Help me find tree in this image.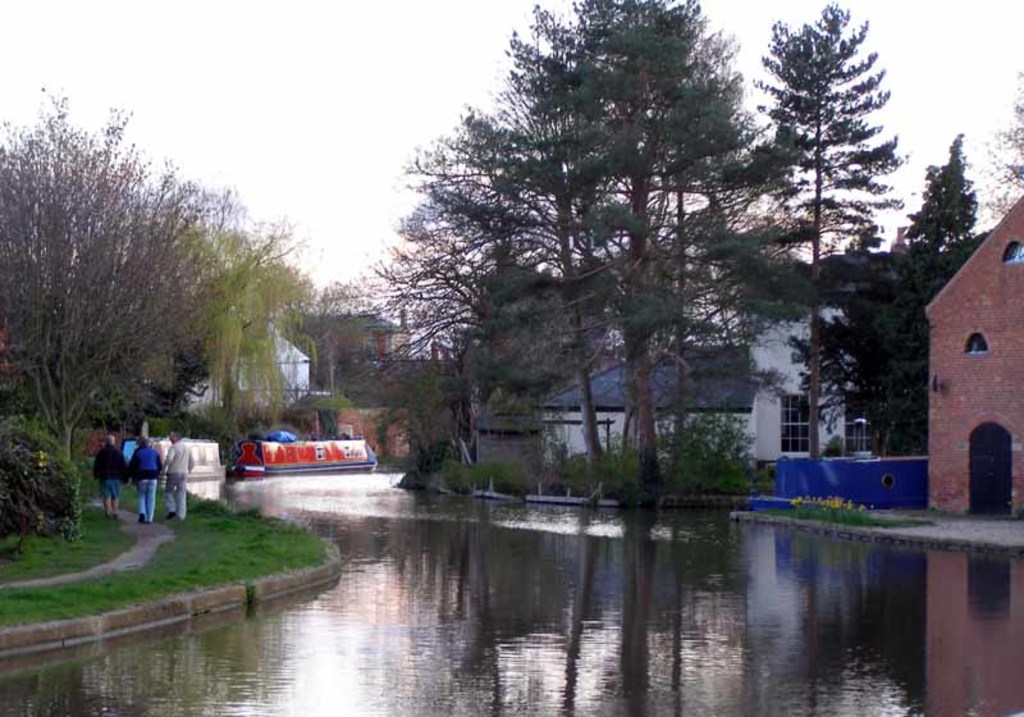
Found it: 882 133 1002 457.
